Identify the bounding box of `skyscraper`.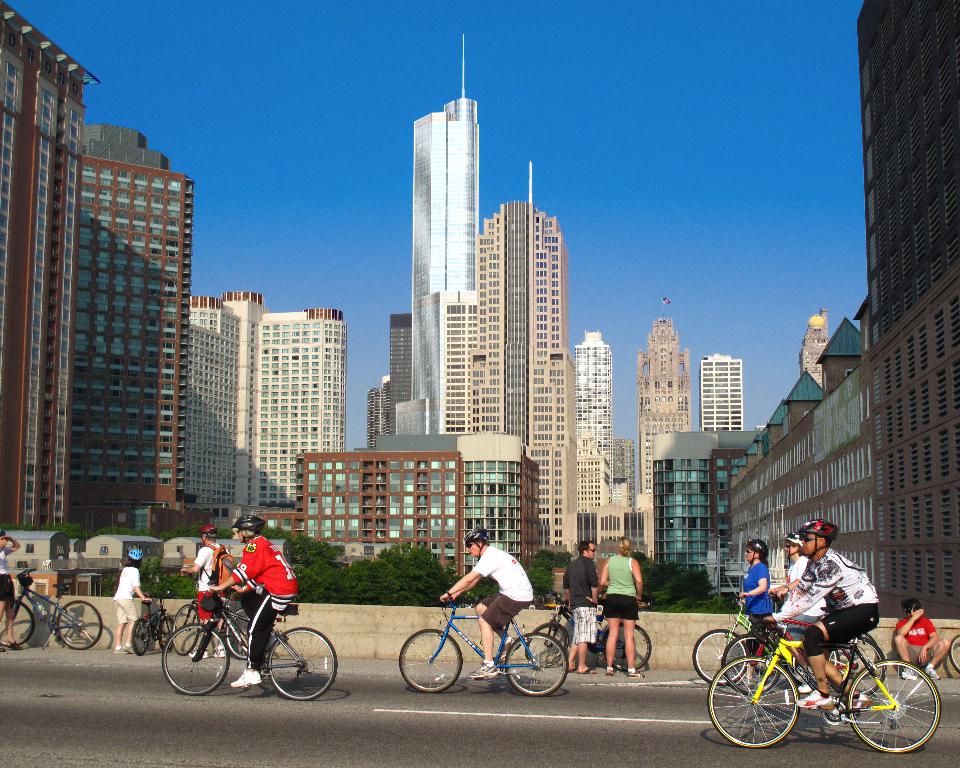
rect(80, 124, 190, 512).
